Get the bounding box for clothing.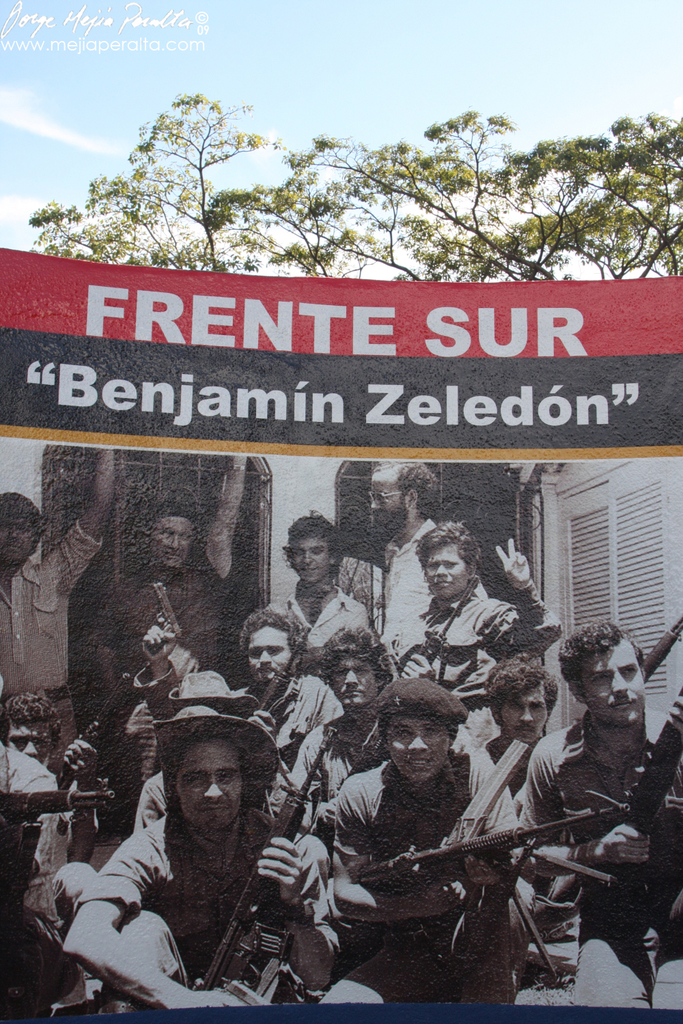
(107,552,247,689).
